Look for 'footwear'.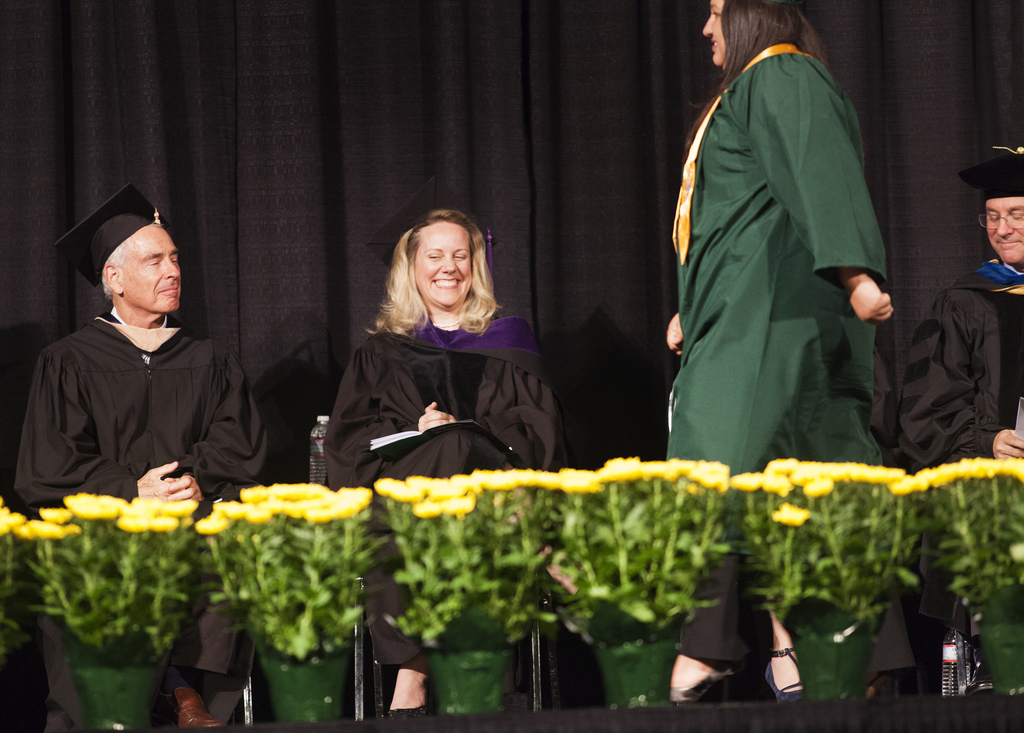
Found: (left=761, top=648, right=803, bottom=706).
